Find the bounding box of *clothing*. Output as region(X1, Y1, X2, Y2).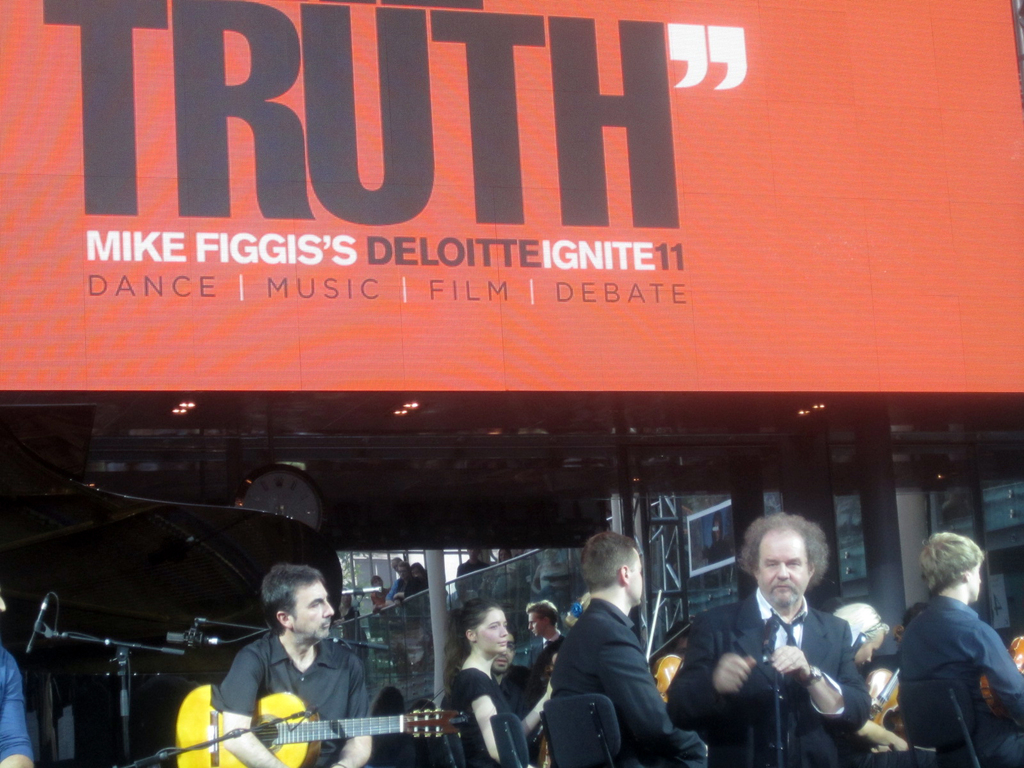
region(465, 556, 495, 596).
